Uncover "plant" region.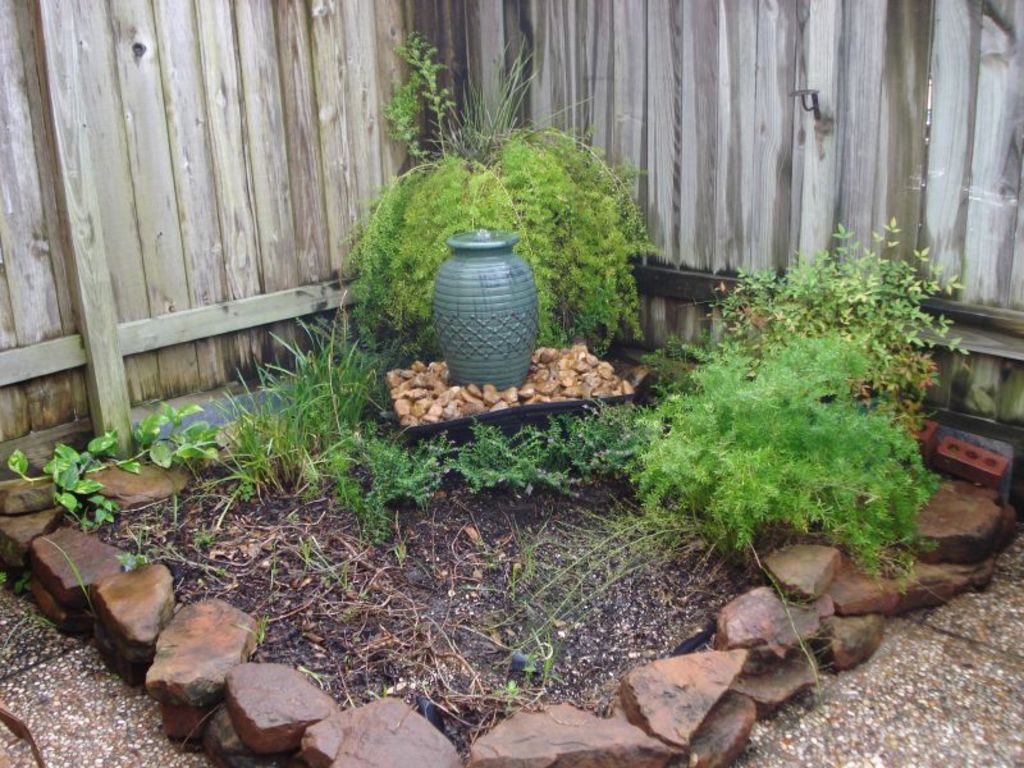
Uncovered: region(486, 649, 585, 718).
